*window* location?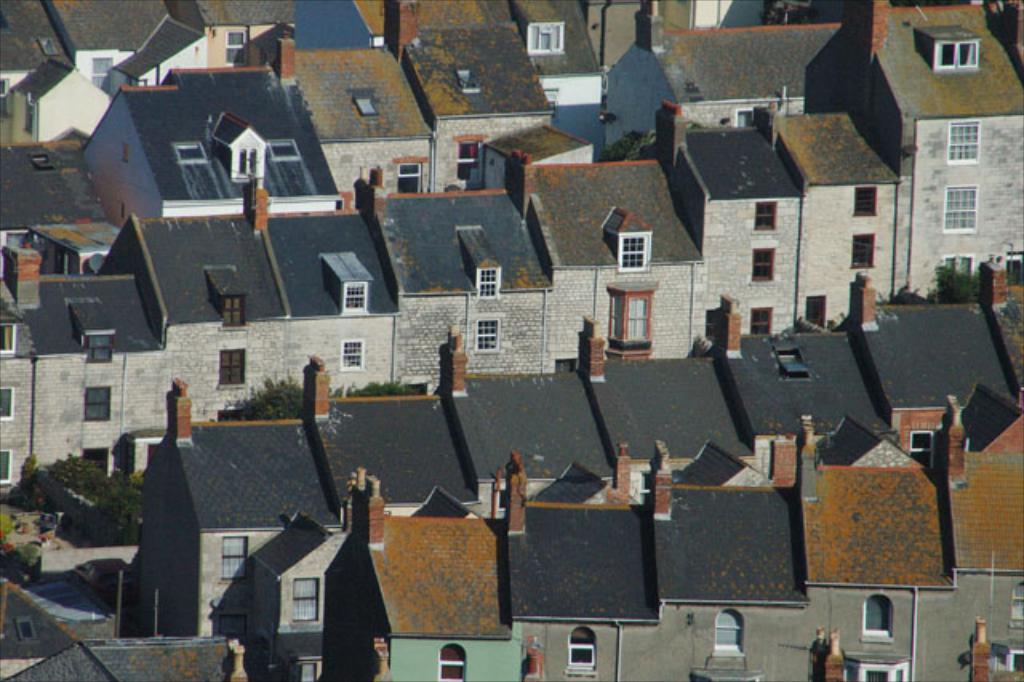
box(568, 626, 594, 672)
